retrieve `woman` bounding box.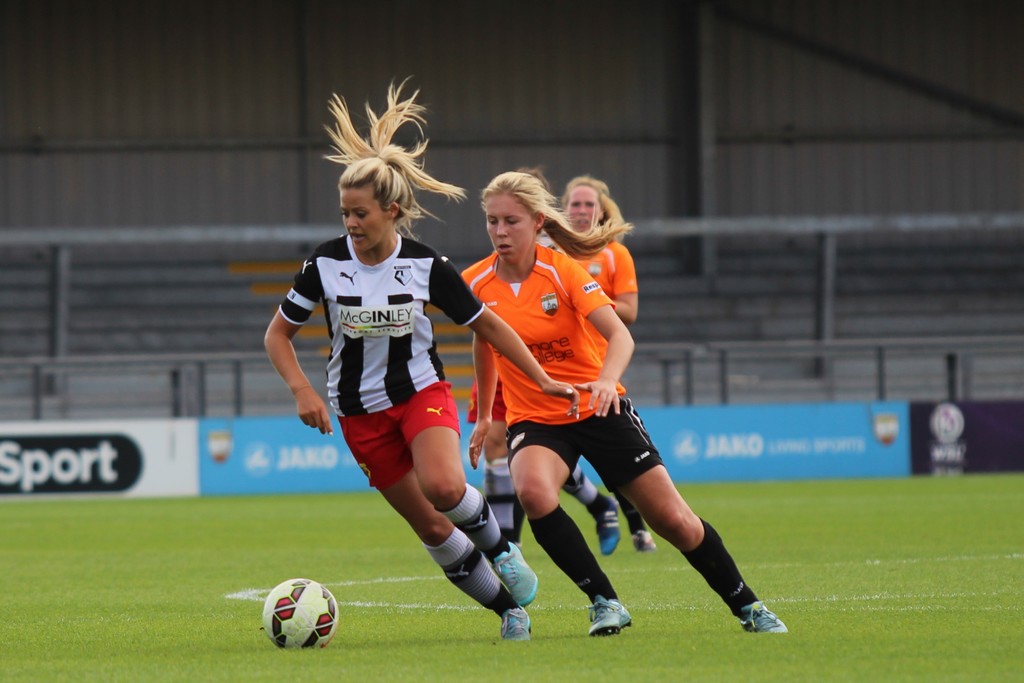
Bounding box: [447, 162, 783, 638].
